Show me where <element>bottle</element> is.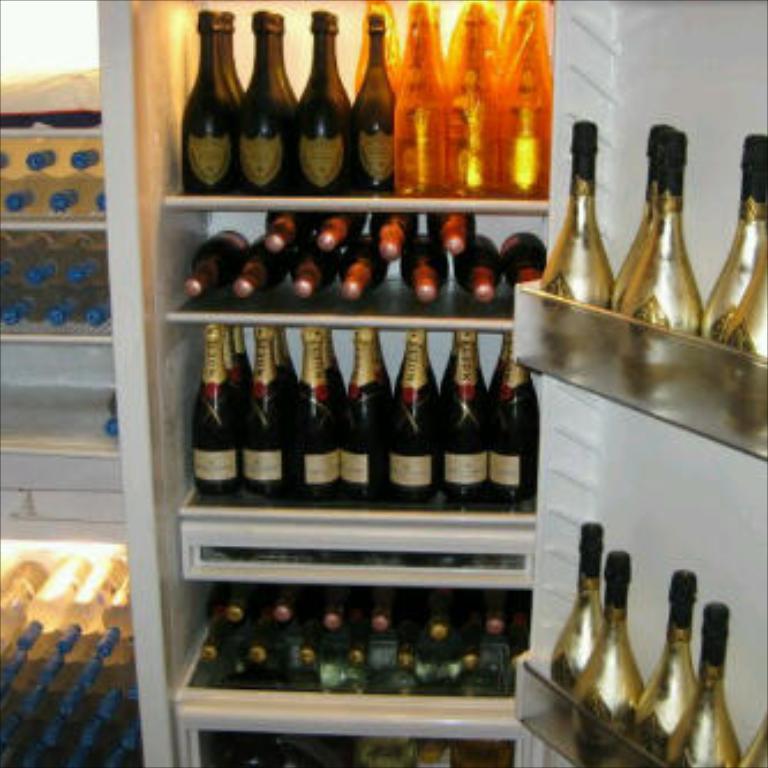
<element>bottle</element> is at 348 2 401 198.
